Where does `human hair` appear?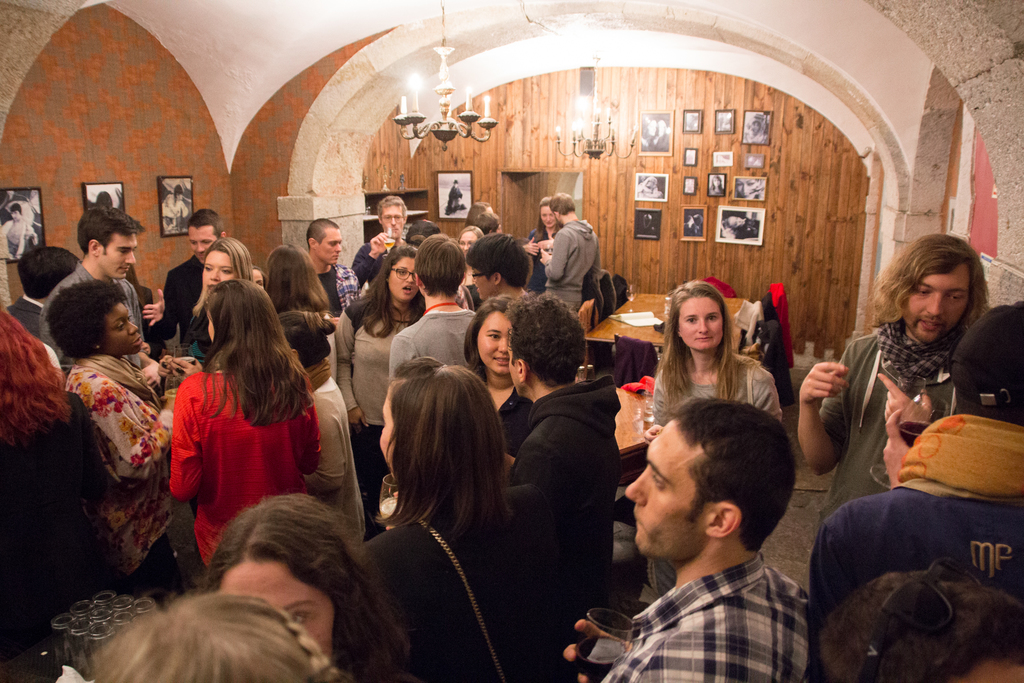
Appears at (x1=467, y1=235, x2=533, y2=292).
